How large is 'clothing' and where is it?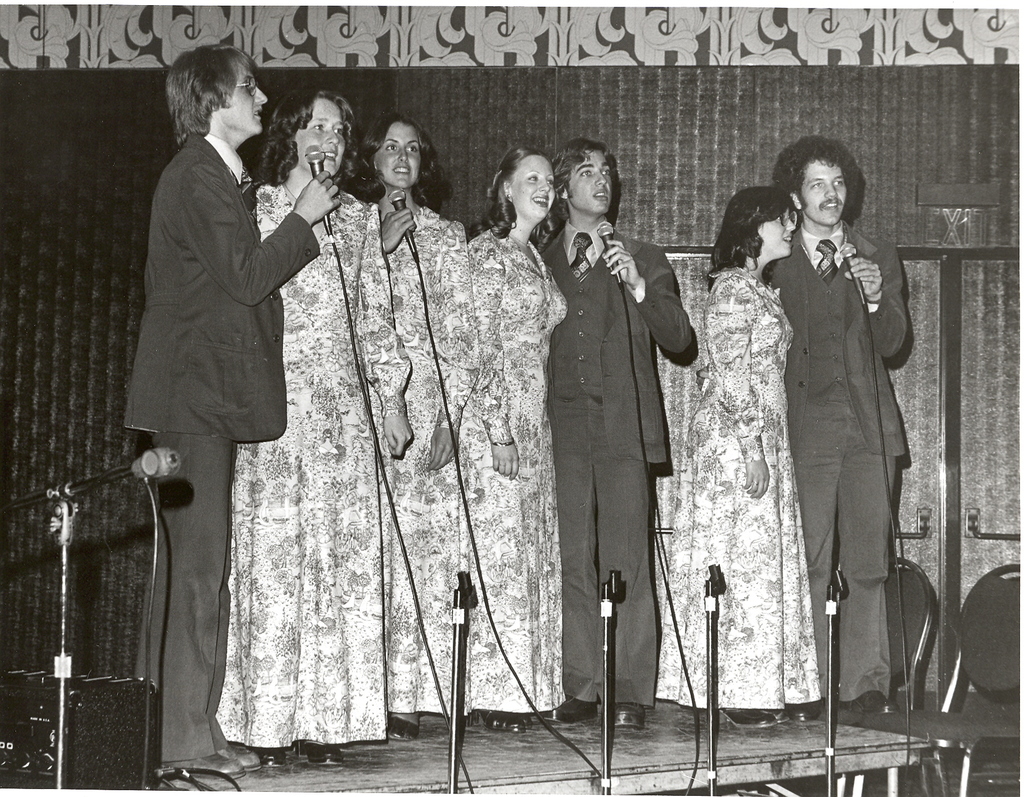
Bounding box: {"x1": 128, "y1": 432, "x2": 232, "y2": 757}.
